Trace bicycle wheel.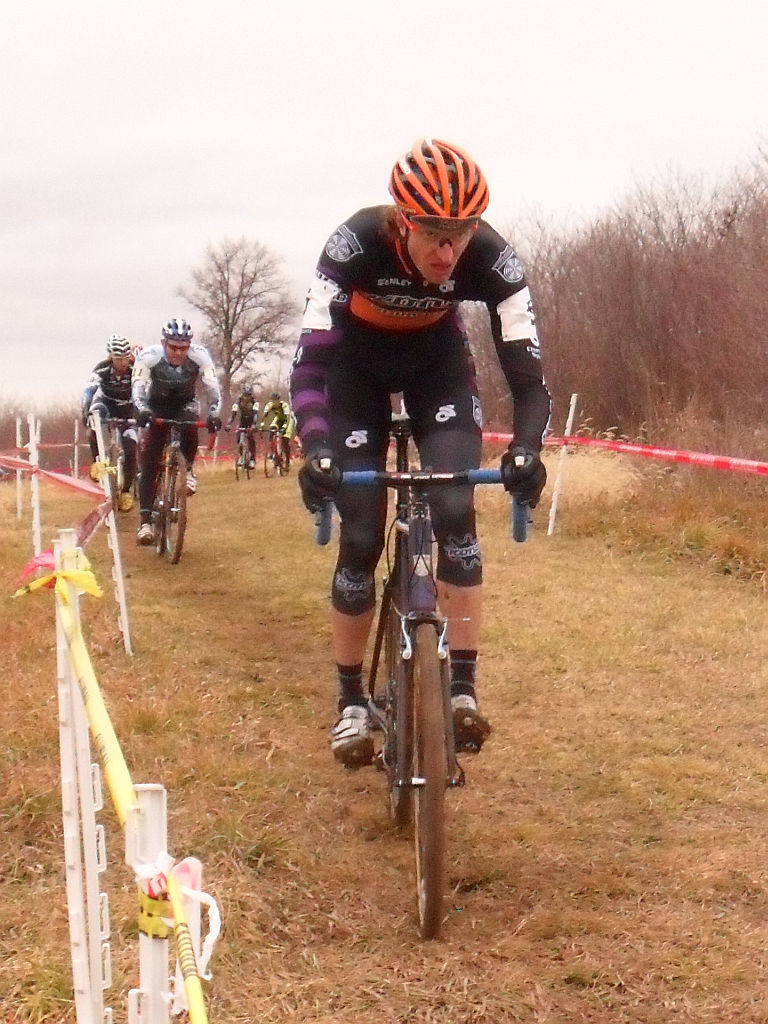
Traced to (418, 625, 445, 934).
